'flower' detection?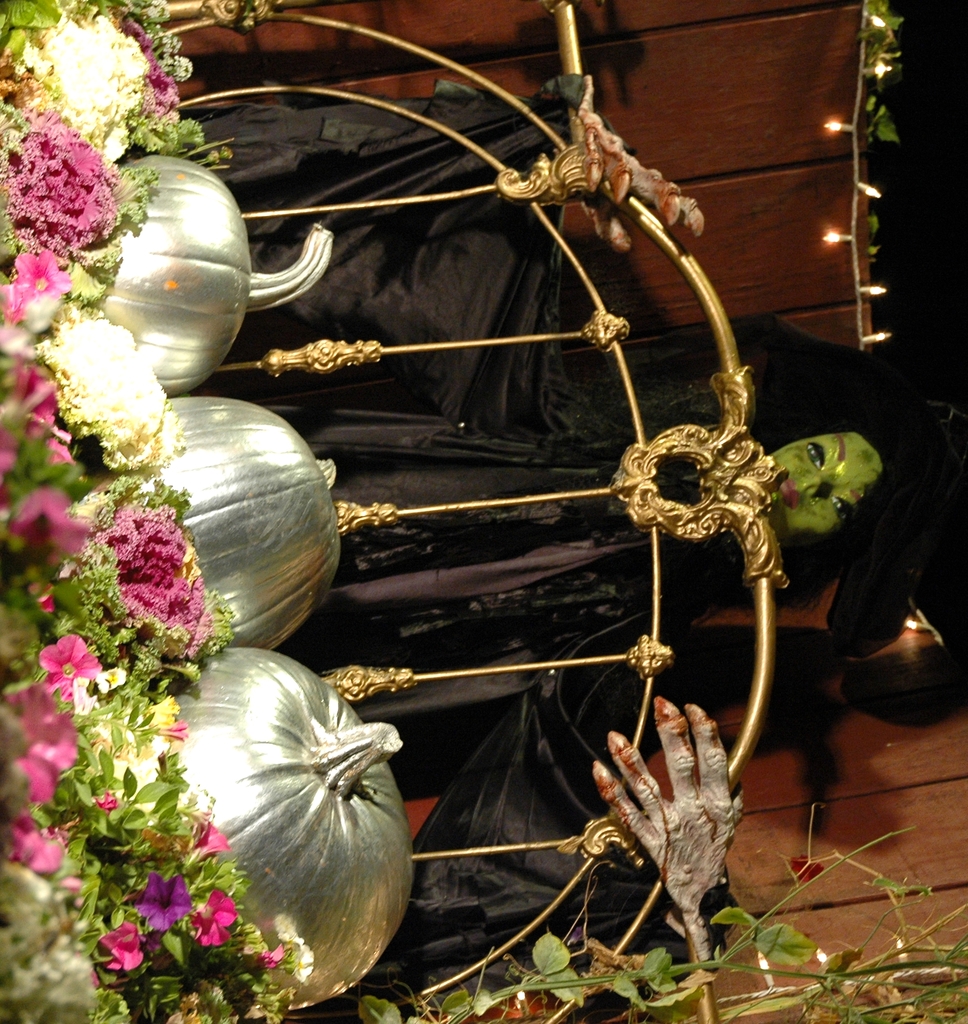
[286, 938, 316, 987]
